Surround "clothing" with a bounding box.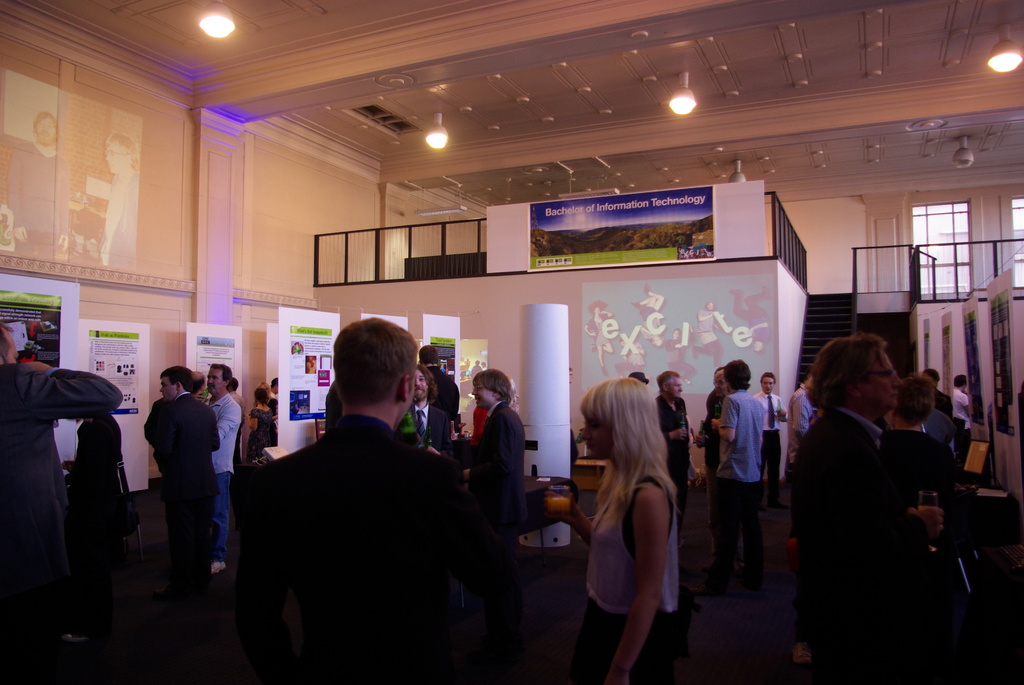
655/393/696/483.
